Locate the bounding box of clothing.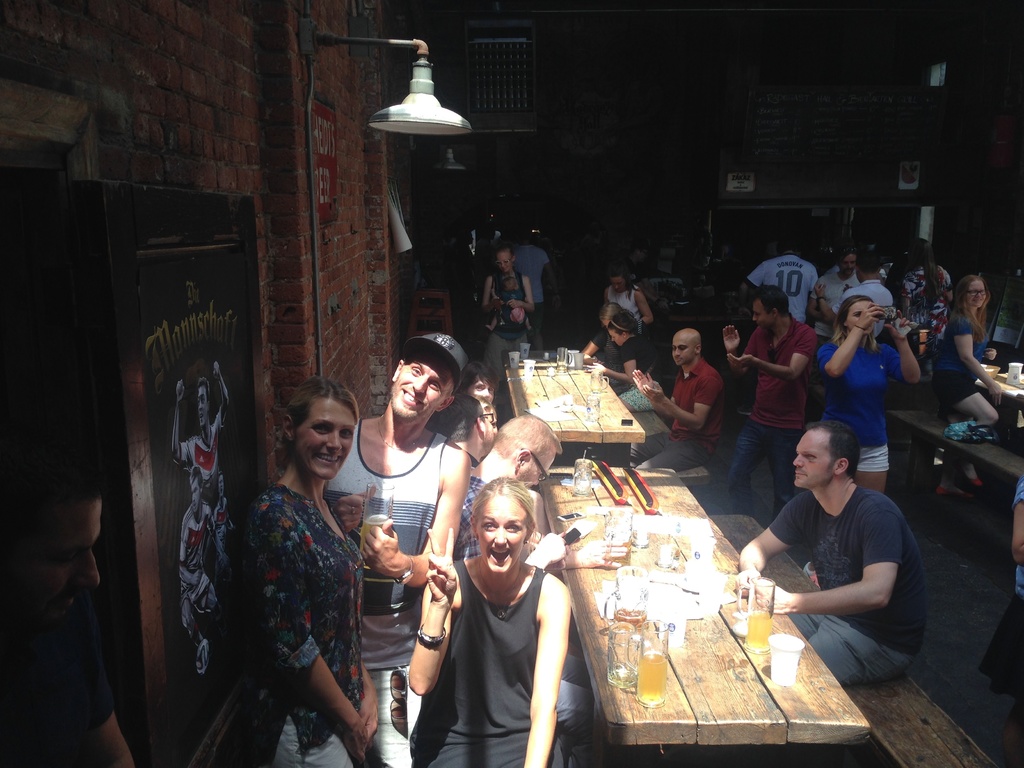
Bounding box: <bbox>733, 327, 808, 514</bbox>.
